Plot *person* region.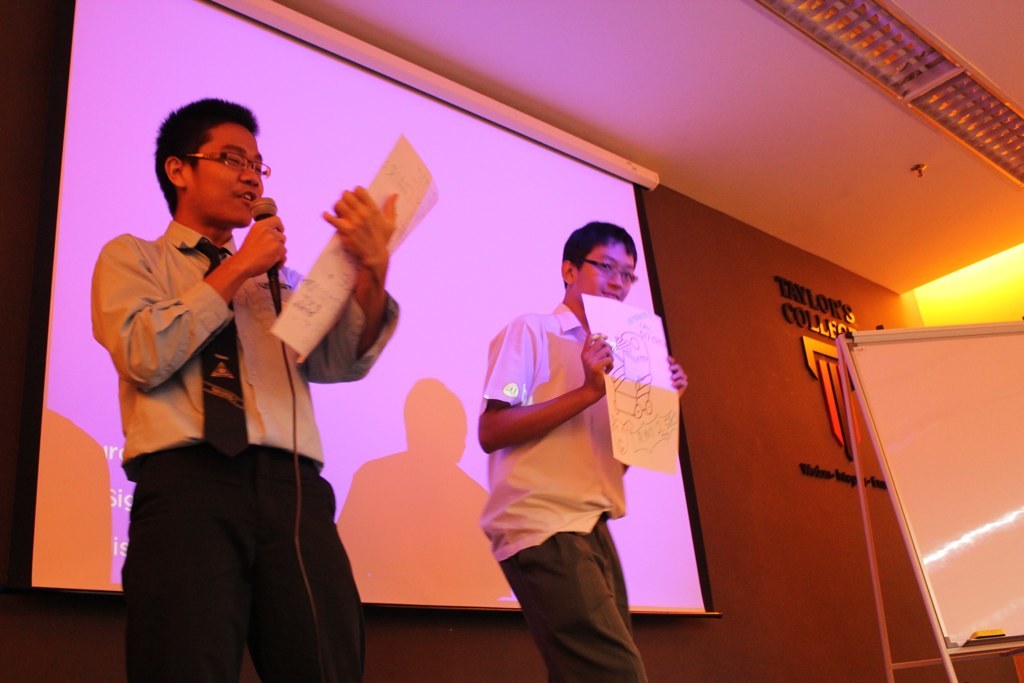
Plotted at pyautogui.locateOnScreen(94, 95, 398, 682).
